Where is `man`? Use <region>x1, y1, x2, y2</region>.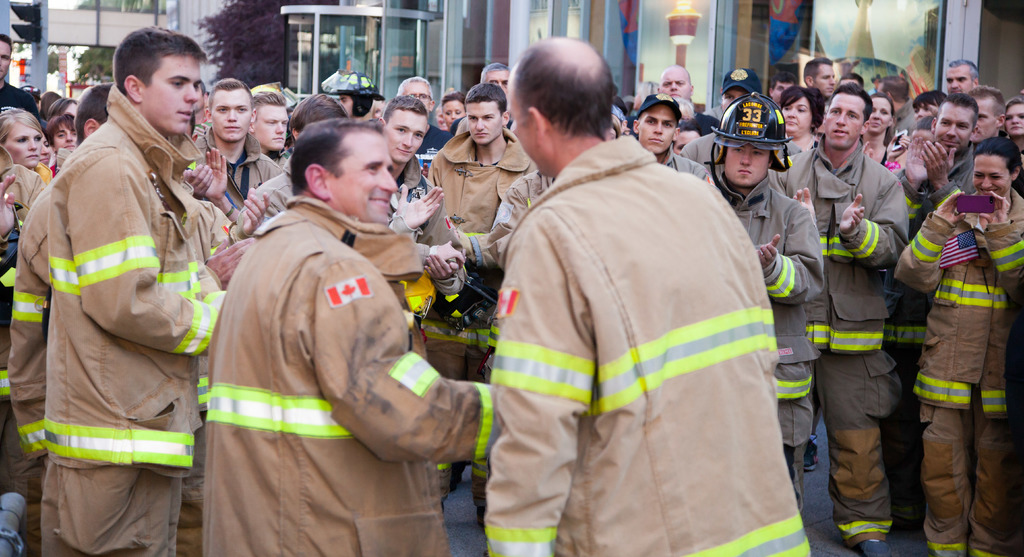
<region>331, 71, 382, 124</region>.
